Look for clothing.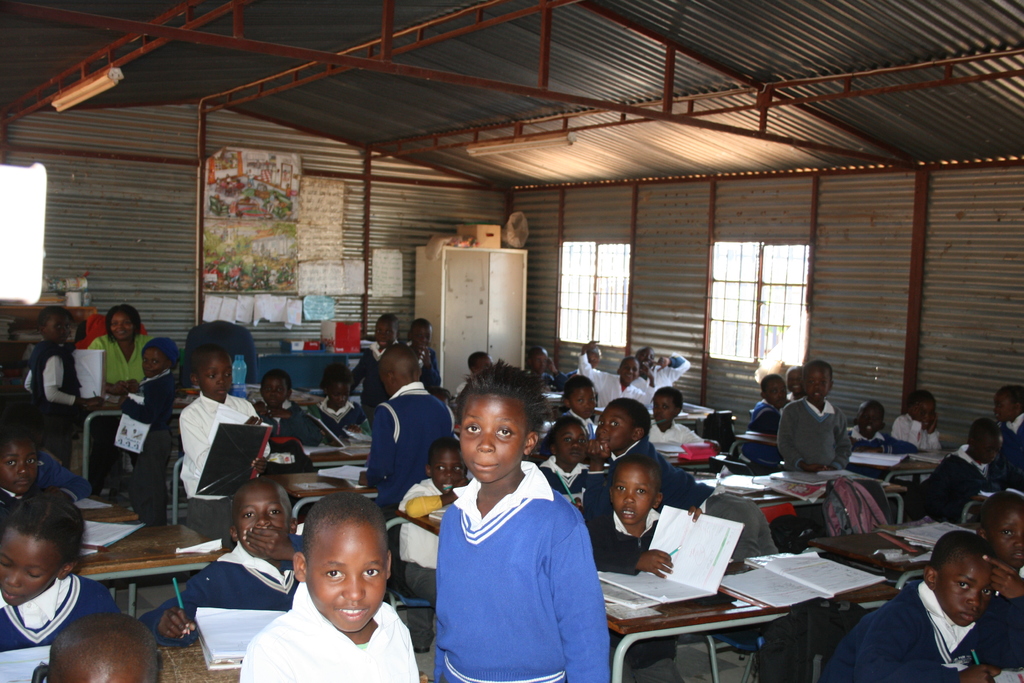
Found: bbox=(420, 459, 617, 682).
